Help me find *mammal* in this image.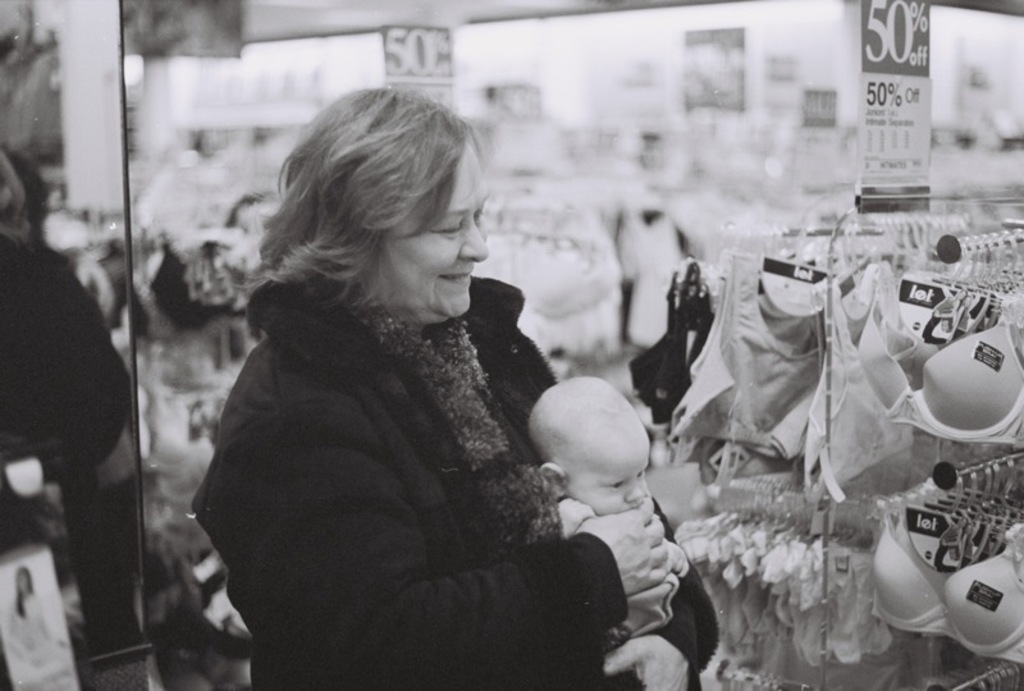
Found it: 520, 379, 691, 690.
